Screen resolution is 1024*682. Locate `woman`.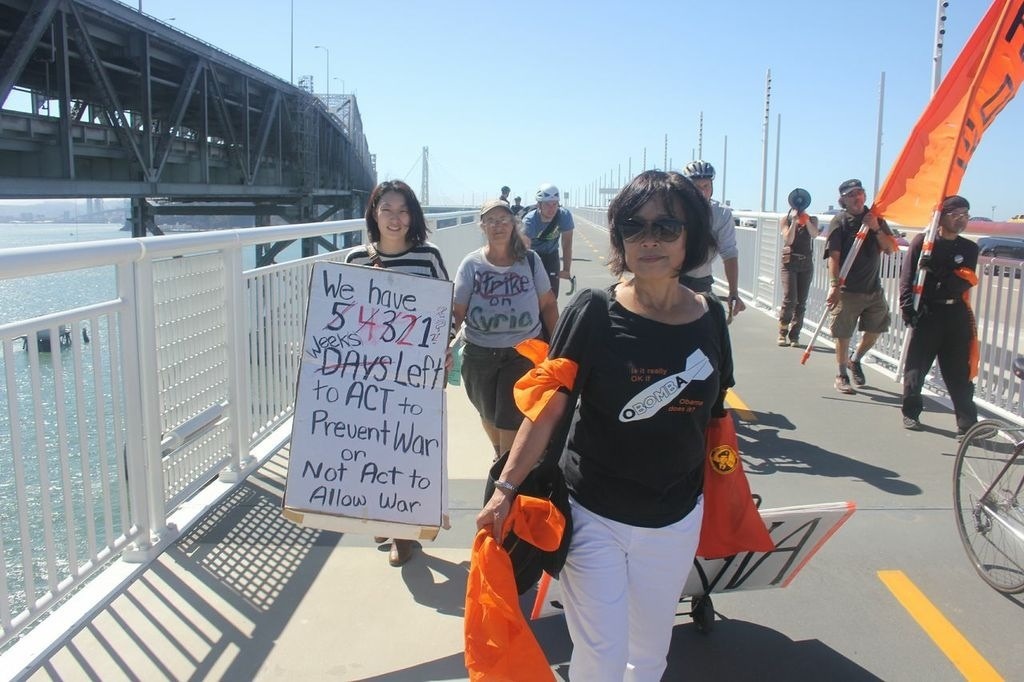
bbox=[426, 196, 572, 473].
